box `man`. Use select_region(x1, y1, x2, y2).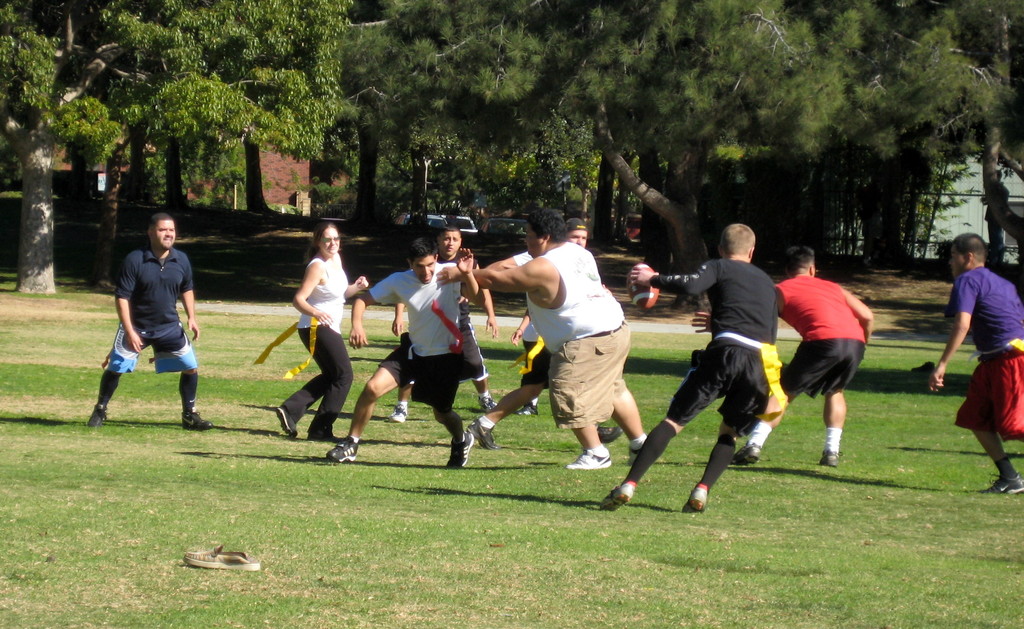
select_region(386, 220, 495, 424).
